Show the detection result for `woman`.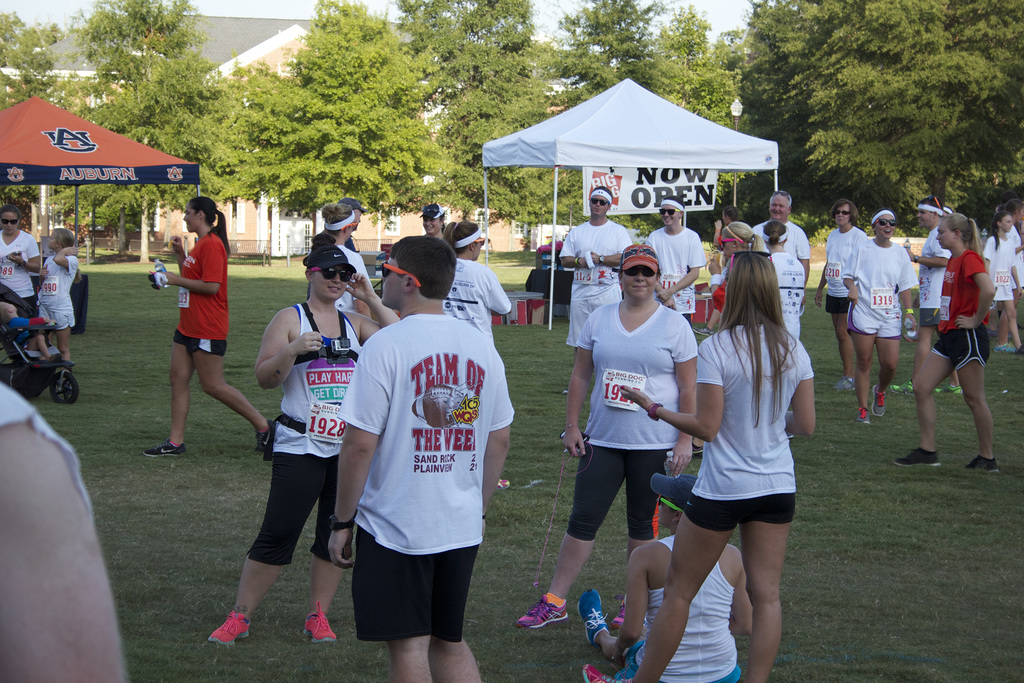
bbox=[209, 247, 397, 646].
